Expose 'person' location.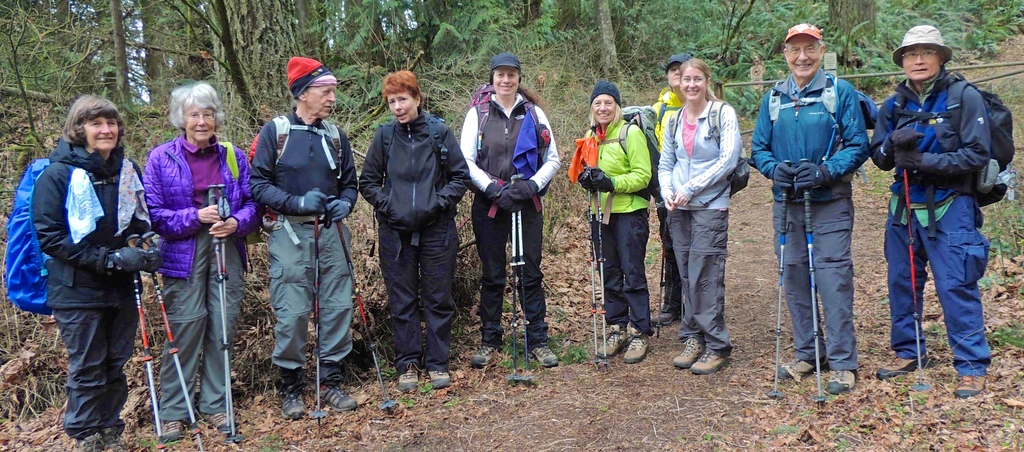
Exposed at crop(566, 83, 660, 372).
